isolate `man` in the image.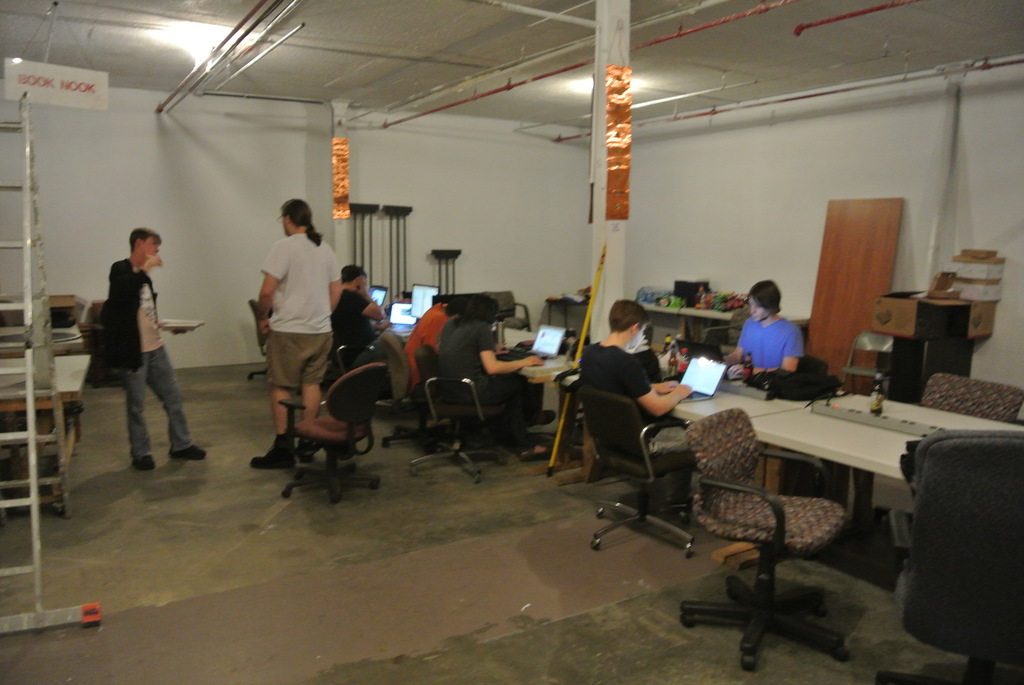
Isolated region: bbox=[405, 292, 465, 391].
